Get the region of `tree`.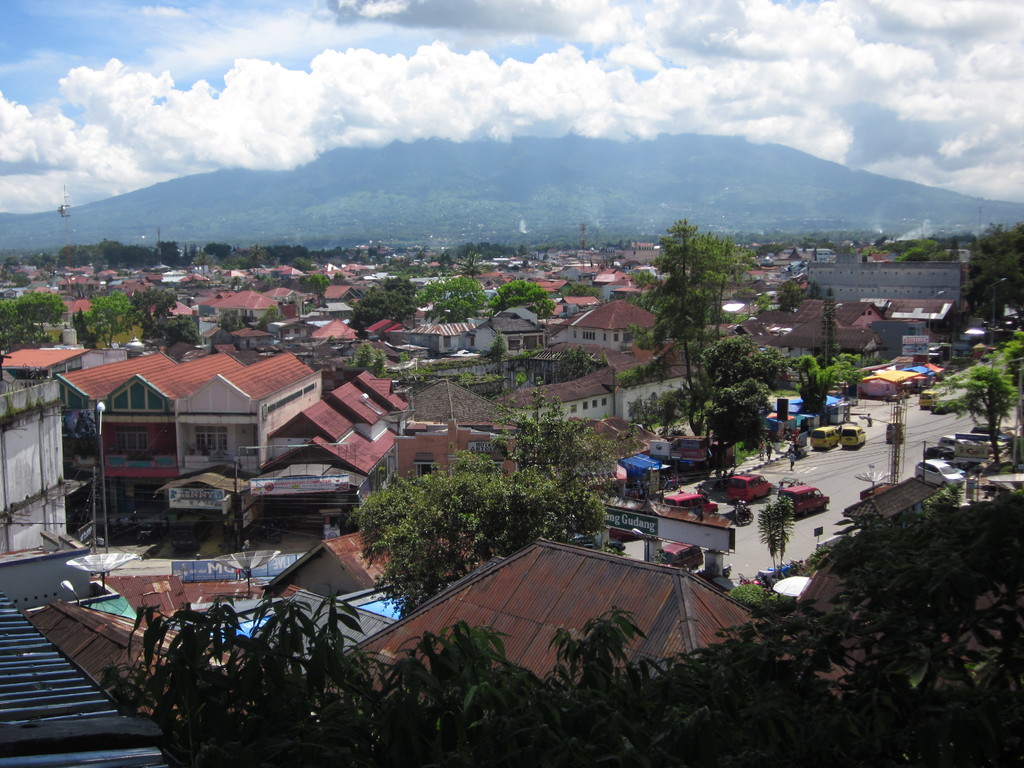
703/333/795/395.
